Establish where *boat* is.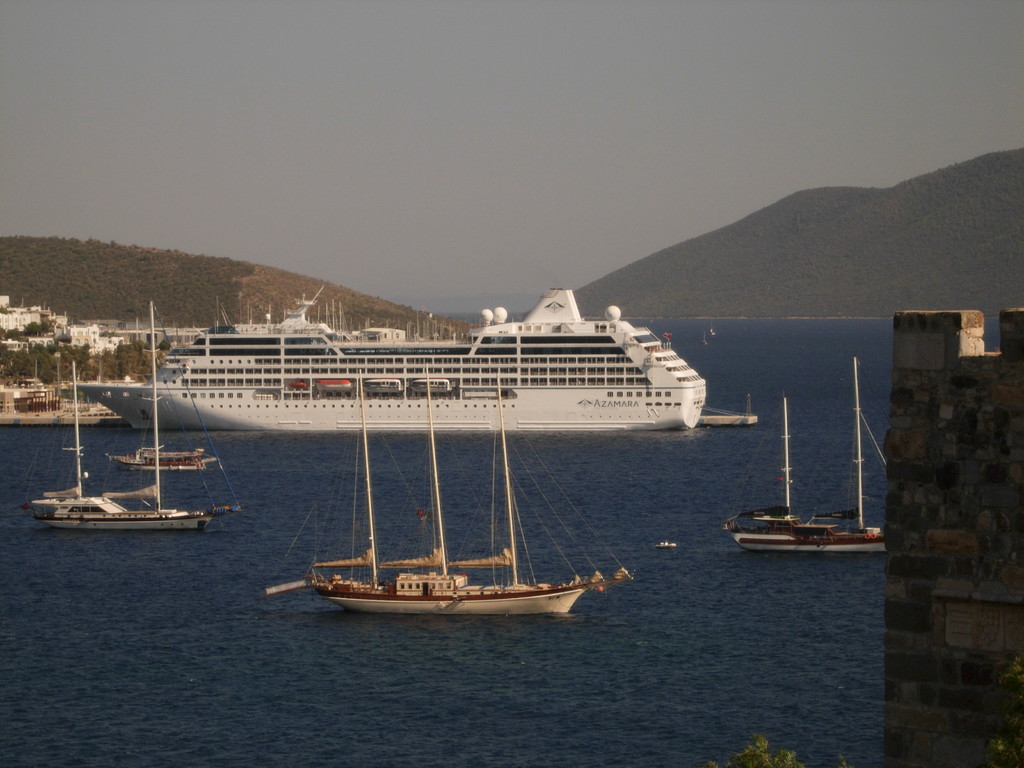
Established at <box>659,536,674,546</box>.
